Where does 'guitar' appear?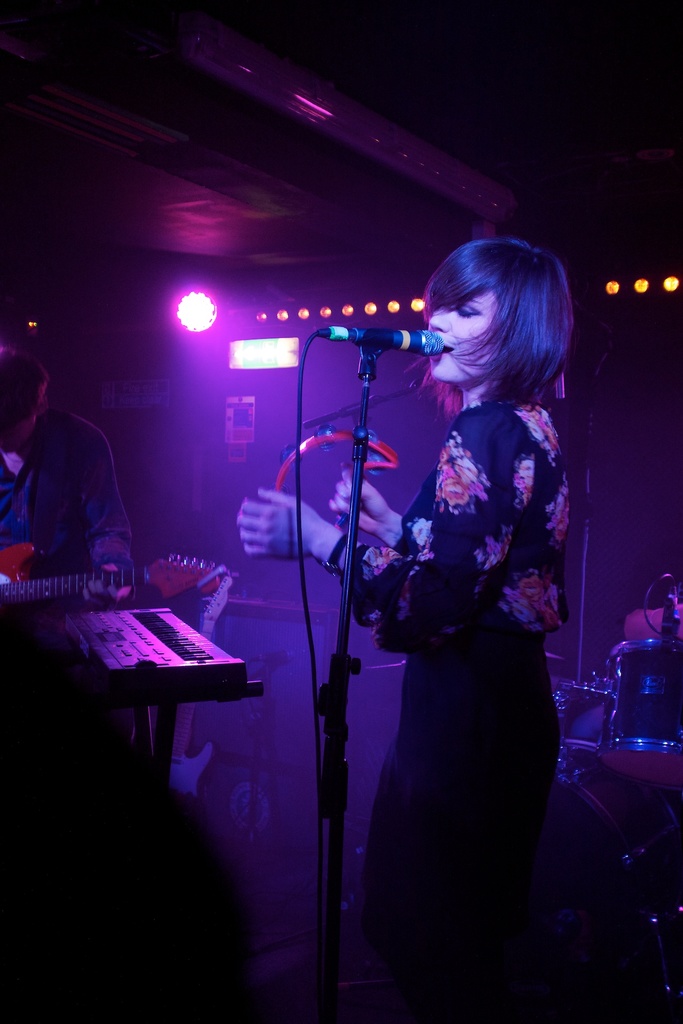
Appears at BBox(0, 532, 233, 619).
